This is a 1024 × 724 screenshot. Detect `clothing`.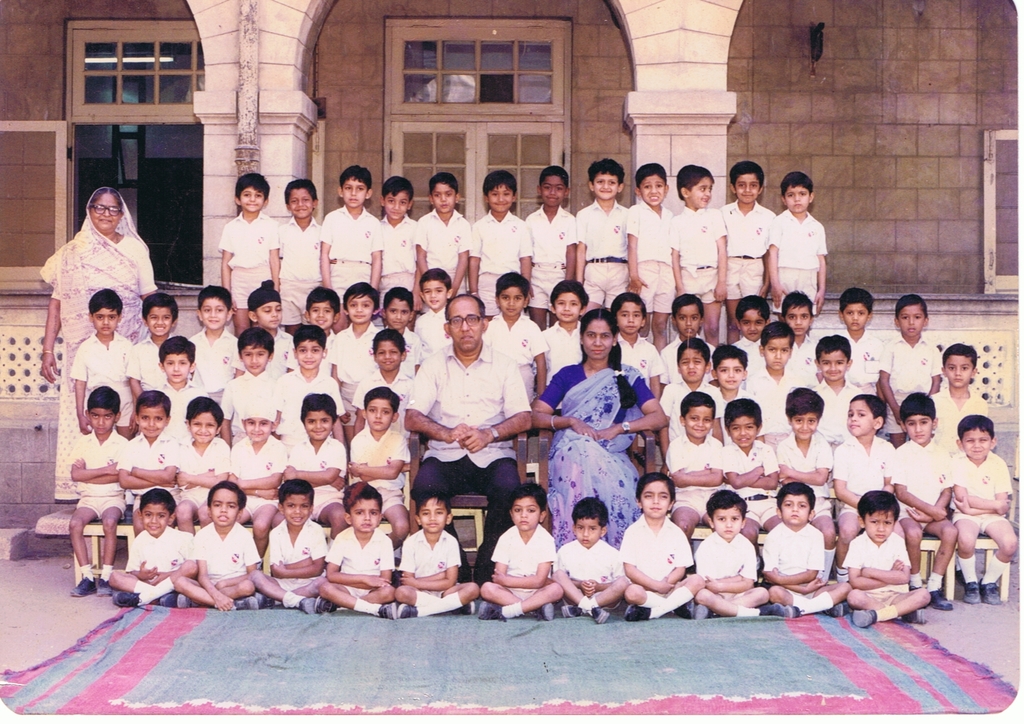
(x1=628, y1=517, x2=708, y2=616).
